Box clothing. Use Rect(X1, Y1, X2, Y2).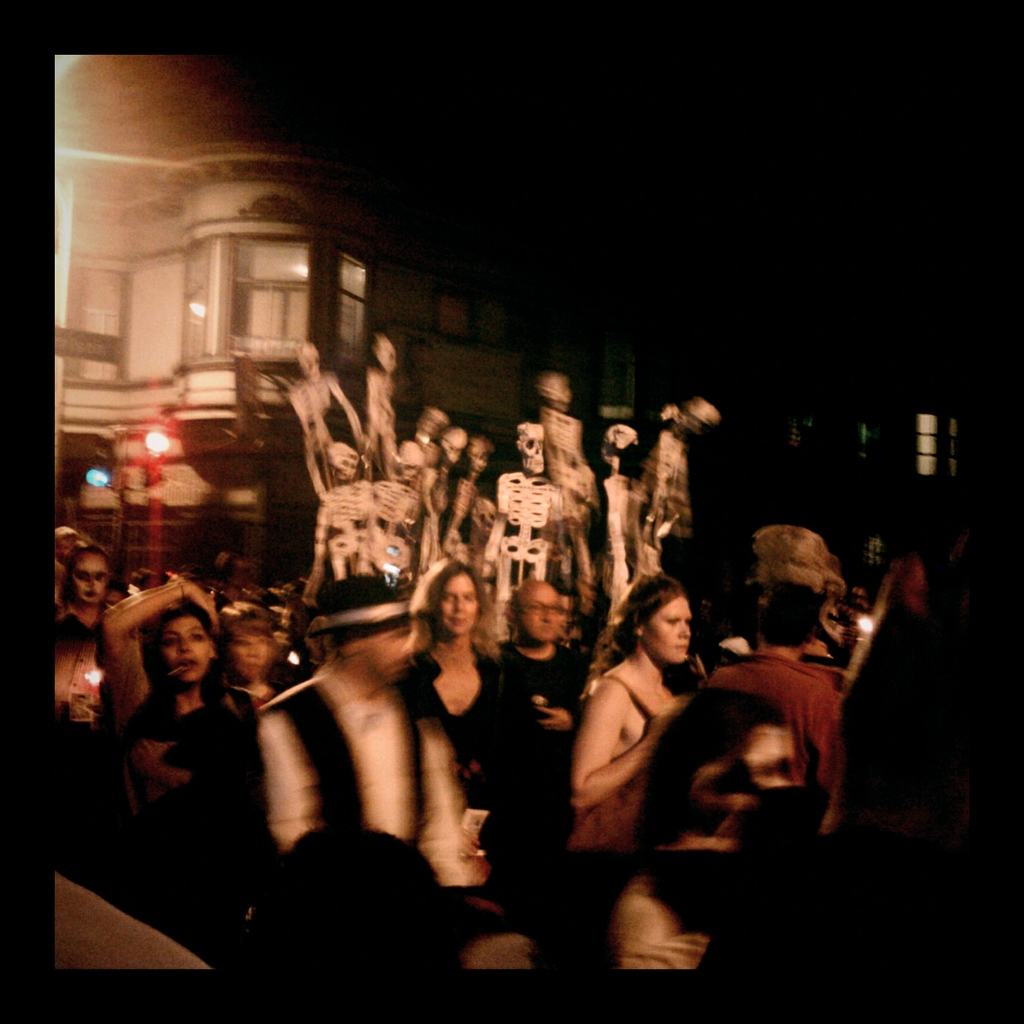
Rect(660, 652, 844, 824).
